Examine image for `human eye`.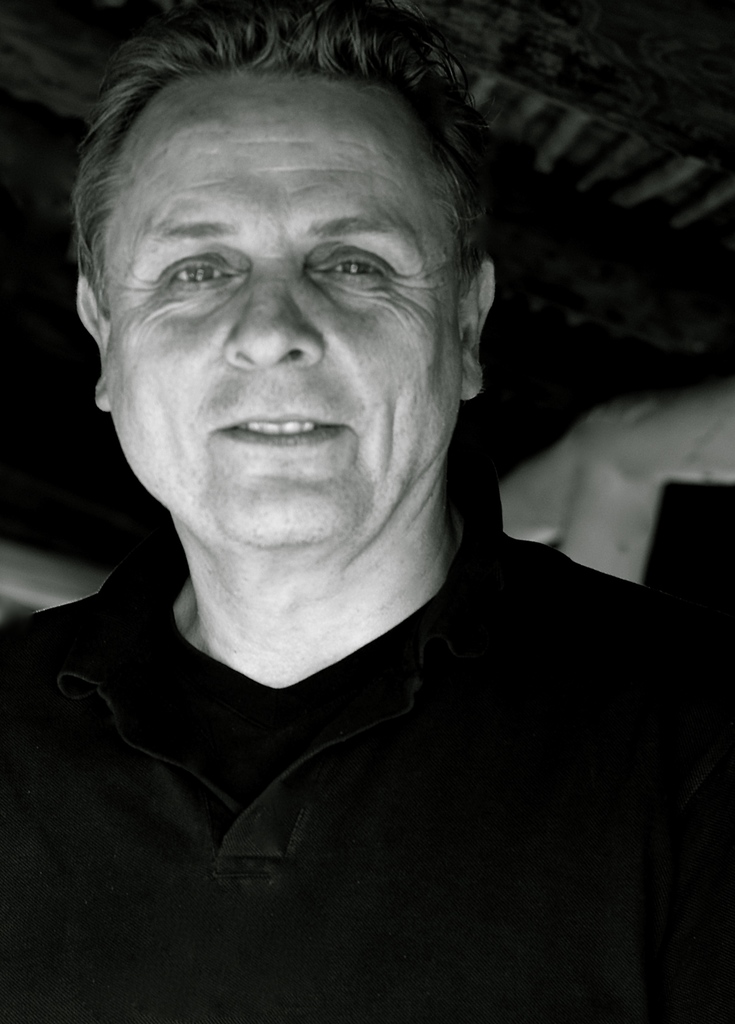
Examination result: pyautogui.locateOnScreen(301, 244, 397, 296).
